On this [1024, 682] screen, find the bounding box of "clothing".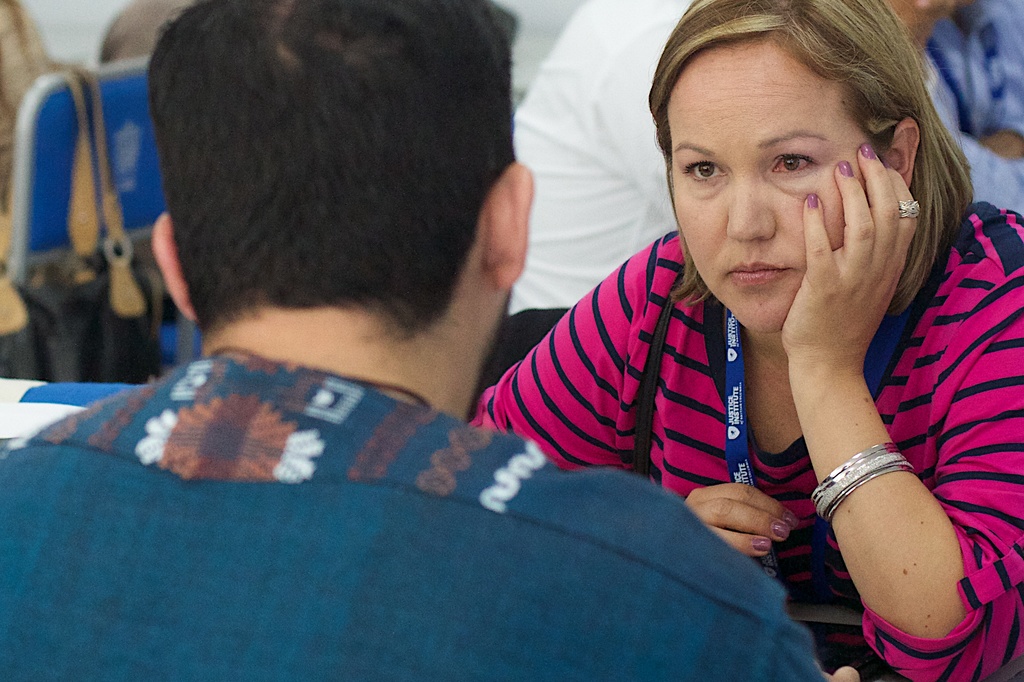
Bounding box: box=[483, 0, 938, 394].
